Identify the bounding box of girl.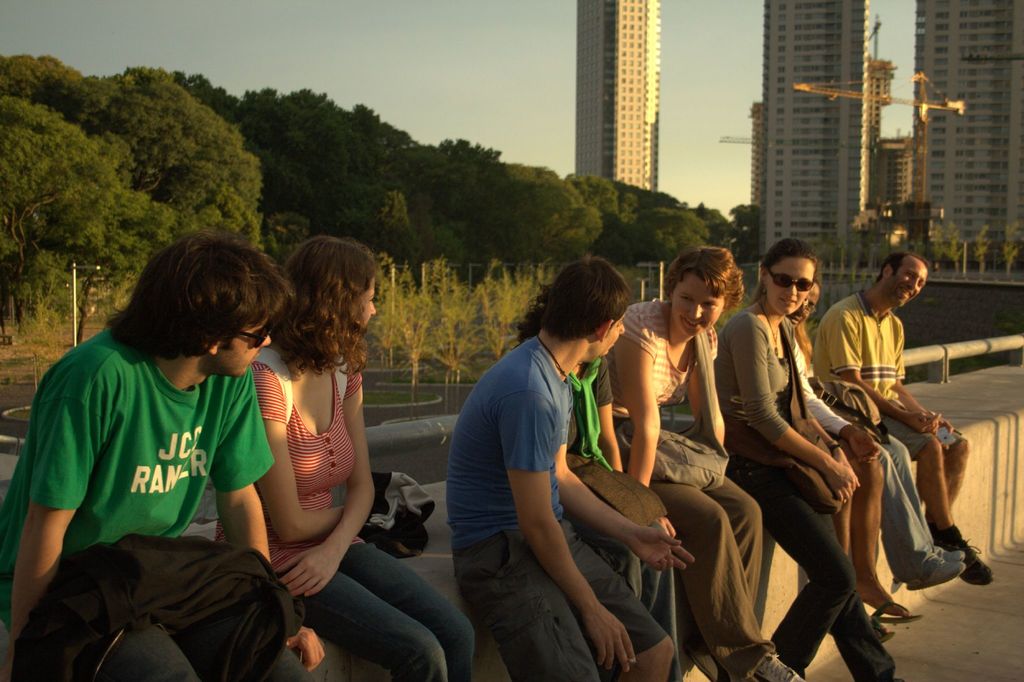
crop(207, 232, 477, 681).
